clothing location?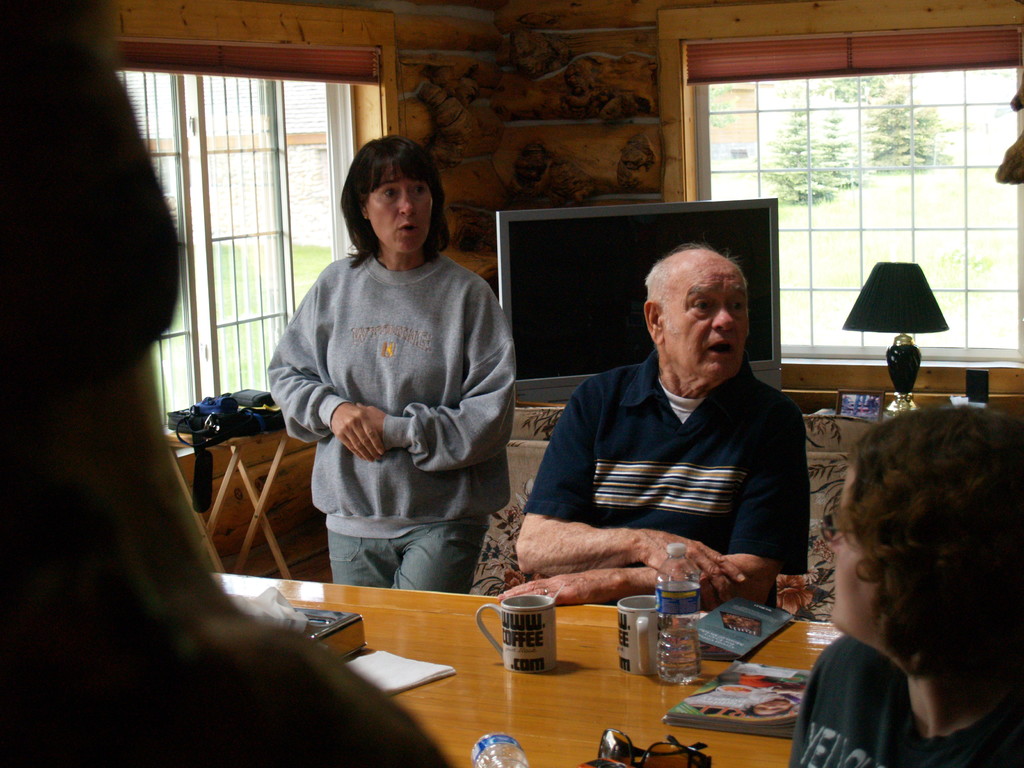
bbox(268, 252, 517, 596)
